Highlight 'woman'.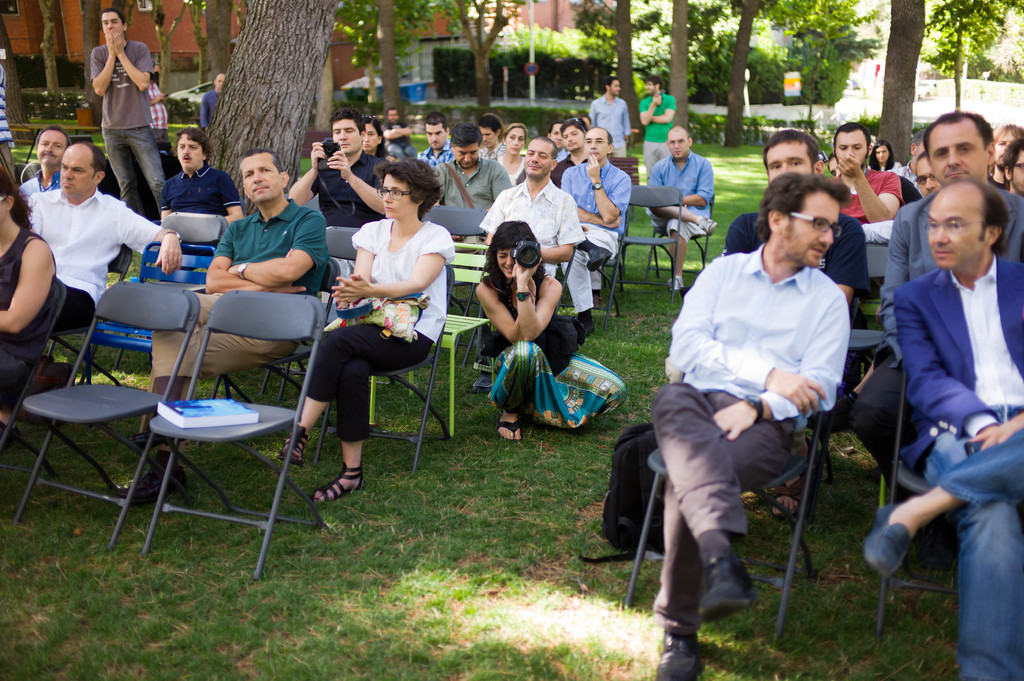
Highlighted region: detection(872, 137, 905, 173).
